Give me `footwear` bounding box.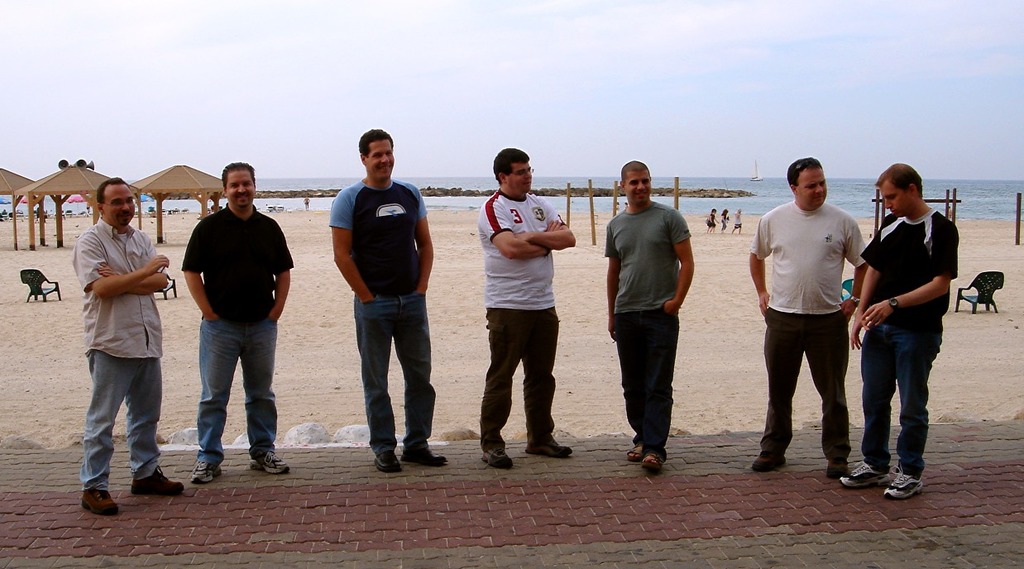
(400,444,448,466).
